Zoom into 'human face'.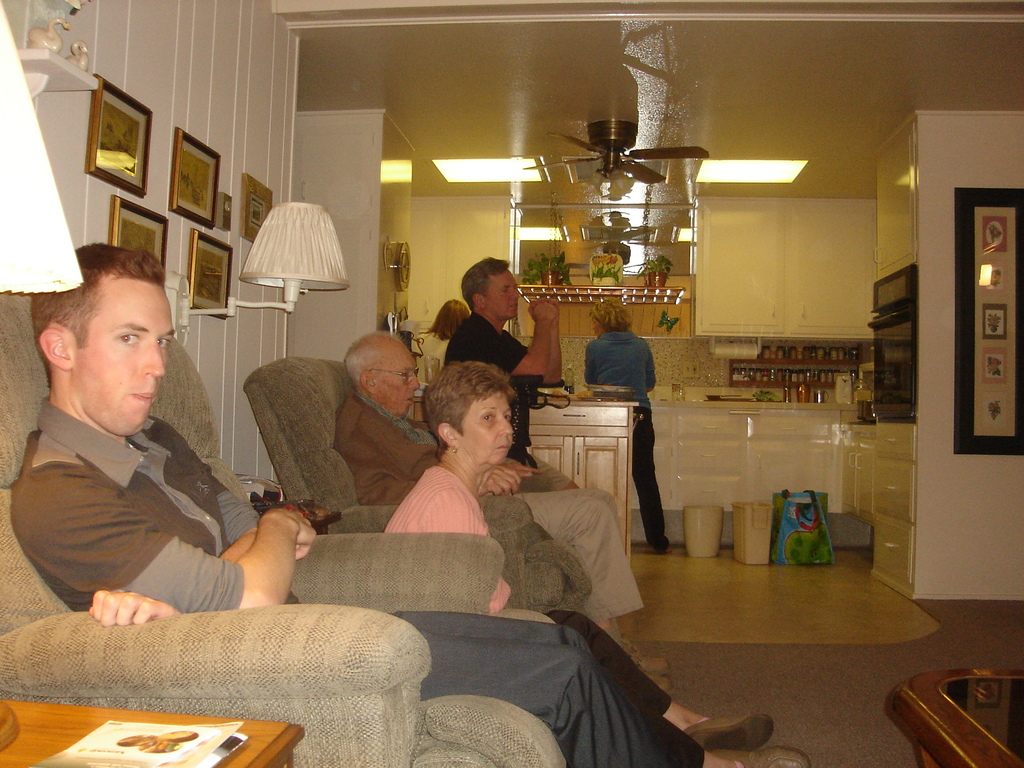
Zoom target: (481,268,519,320).
